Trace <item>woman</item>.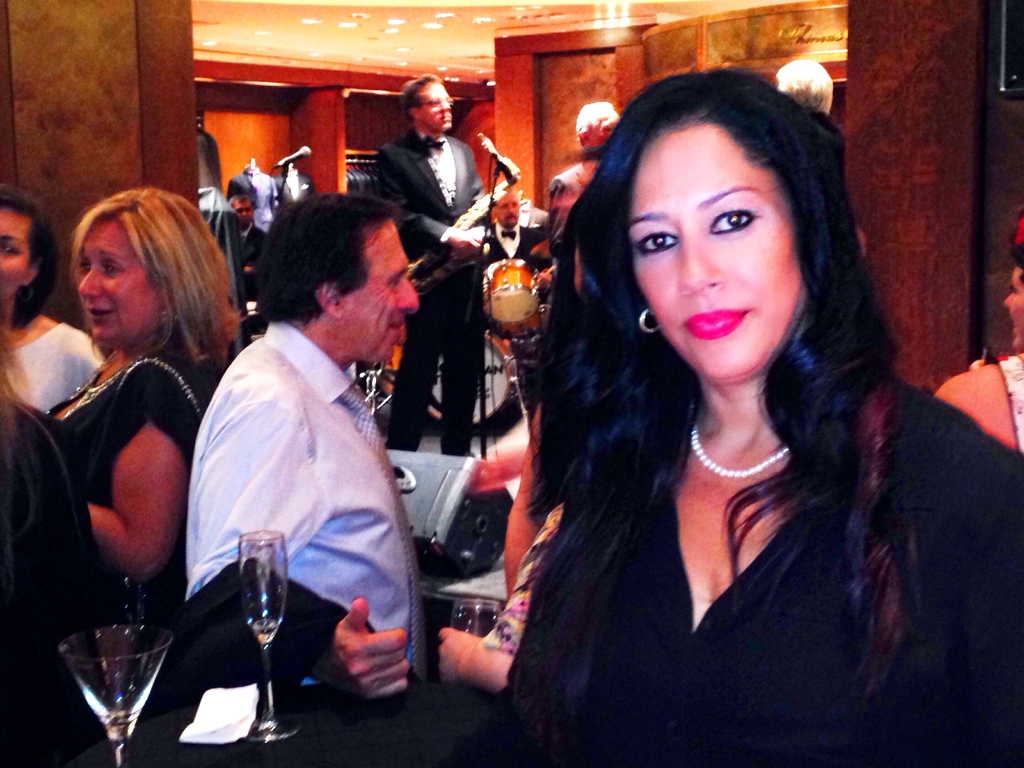
Traced to [24, 178, 238, 700].
